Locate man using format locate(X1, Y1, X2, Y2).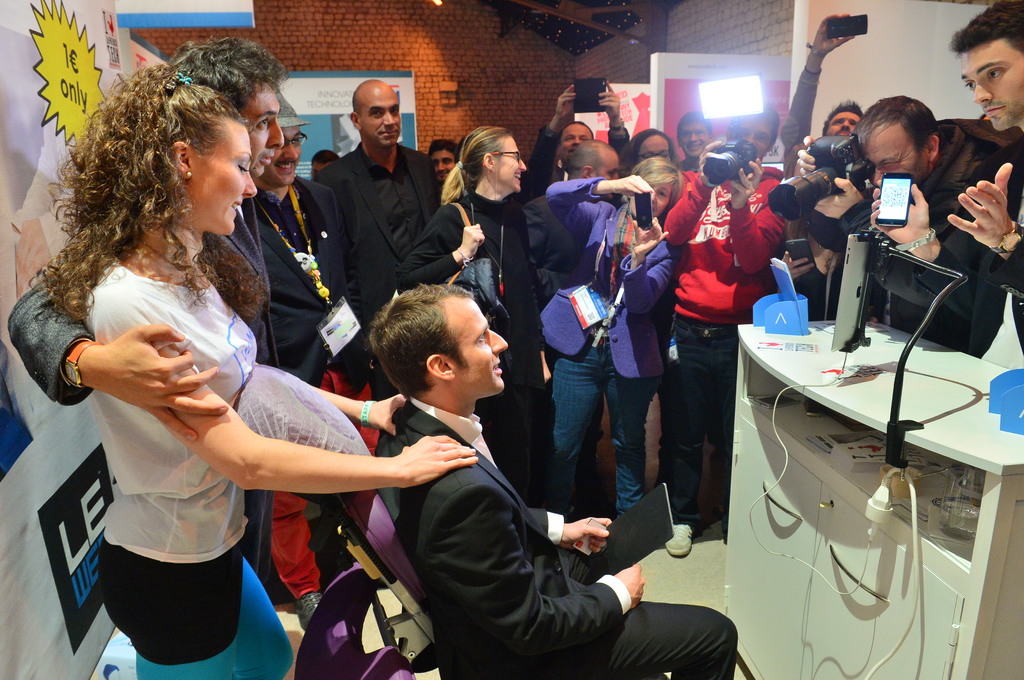
locate(650, 124, 781, 565).
